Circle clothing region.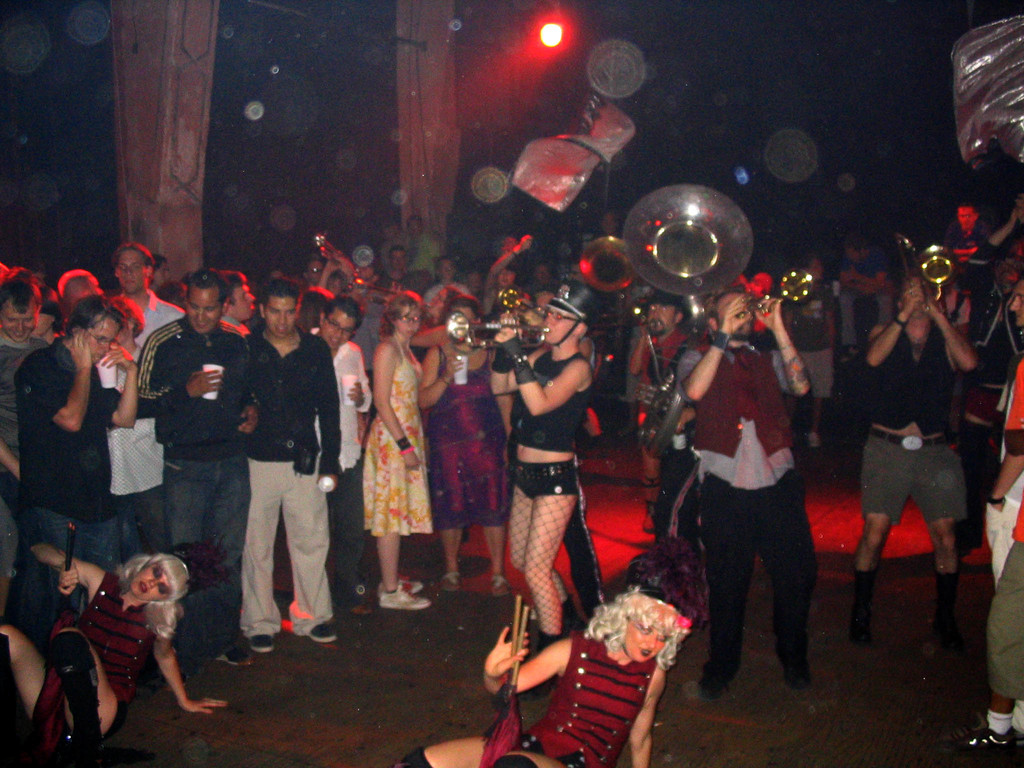
Region: bbox=(136, 301, 246, 561).
